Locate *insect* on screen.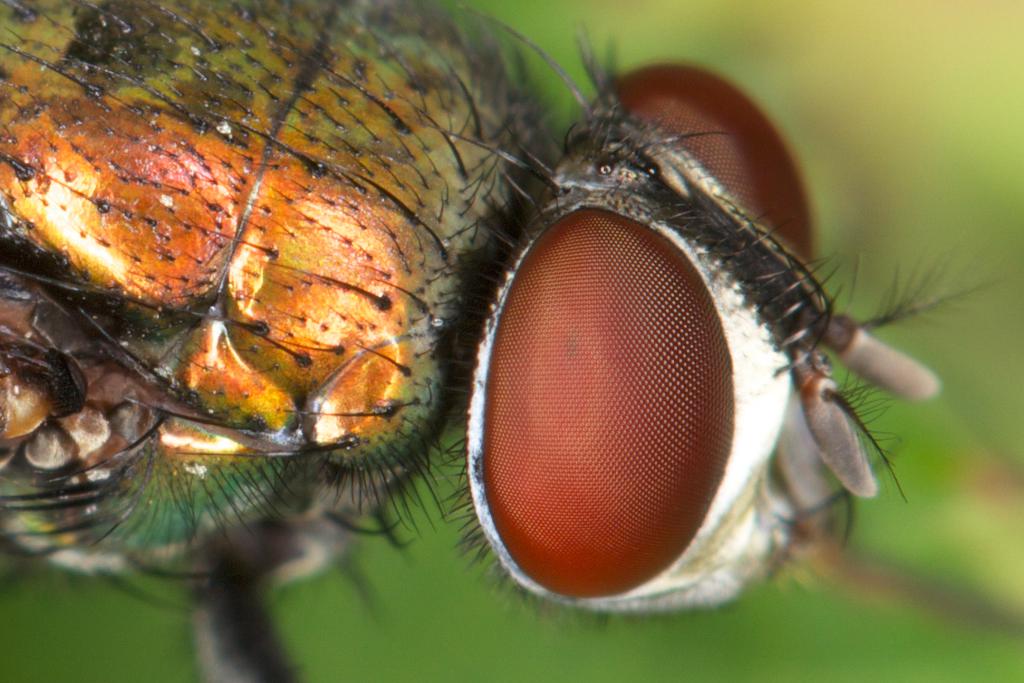
On screen at select_region(0, 0, 1022, 682).
